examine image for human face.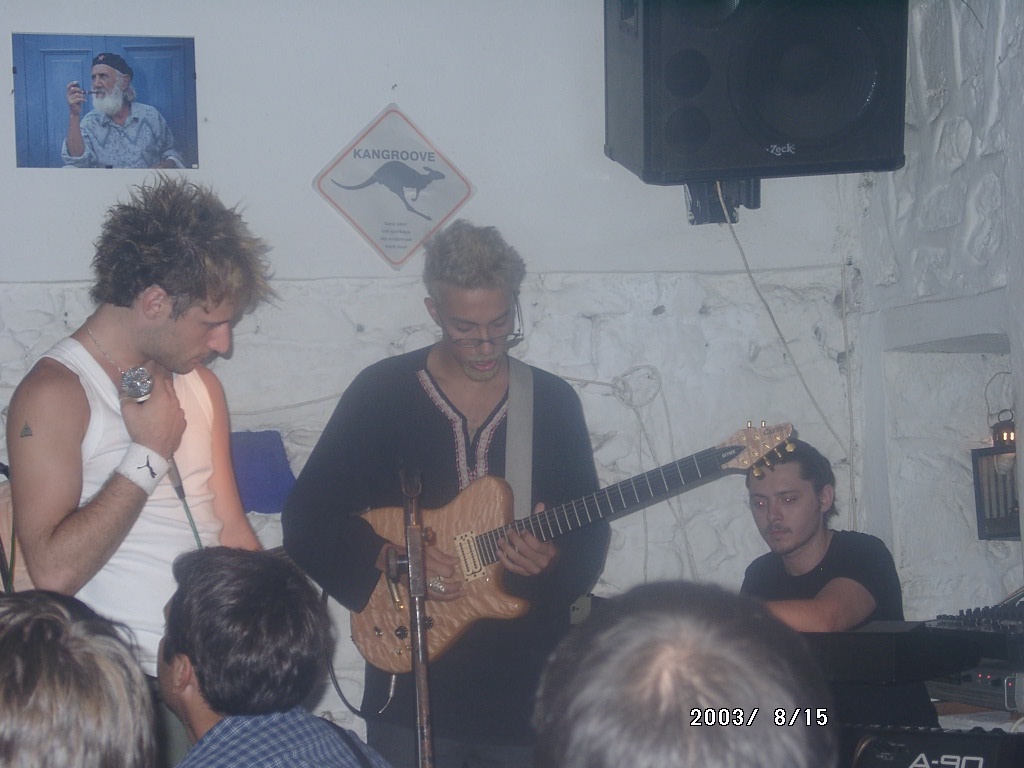
Examination result: pyautogui.locateOnScreen(157, 599, 176, 707).
